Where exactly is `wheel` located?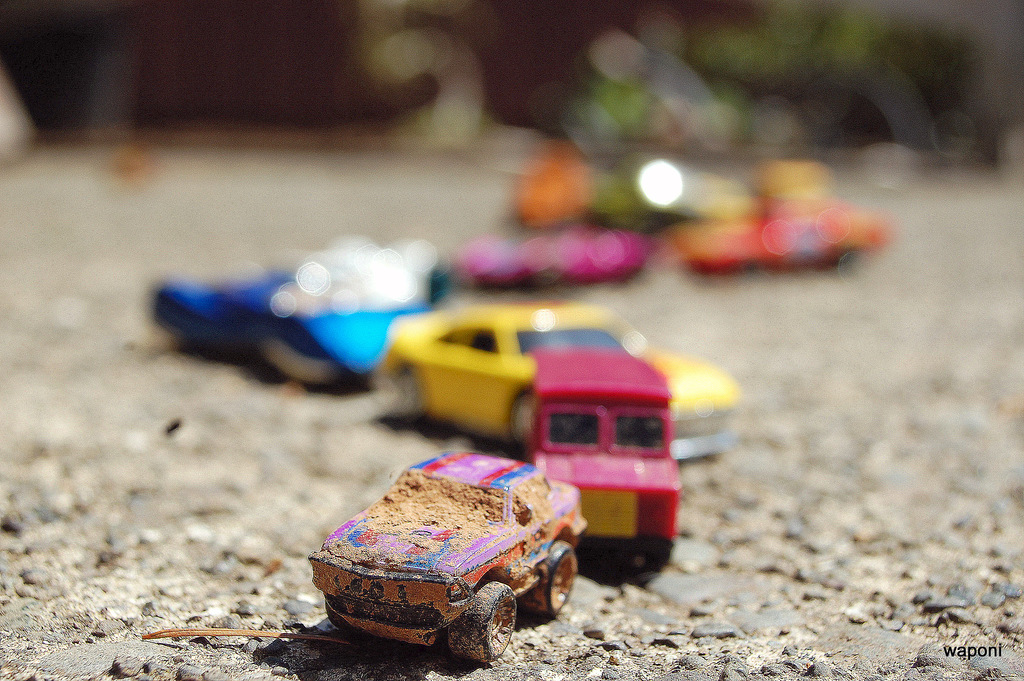
Its bounding box is x1=513, y1=393, x2=538, y2=449.
